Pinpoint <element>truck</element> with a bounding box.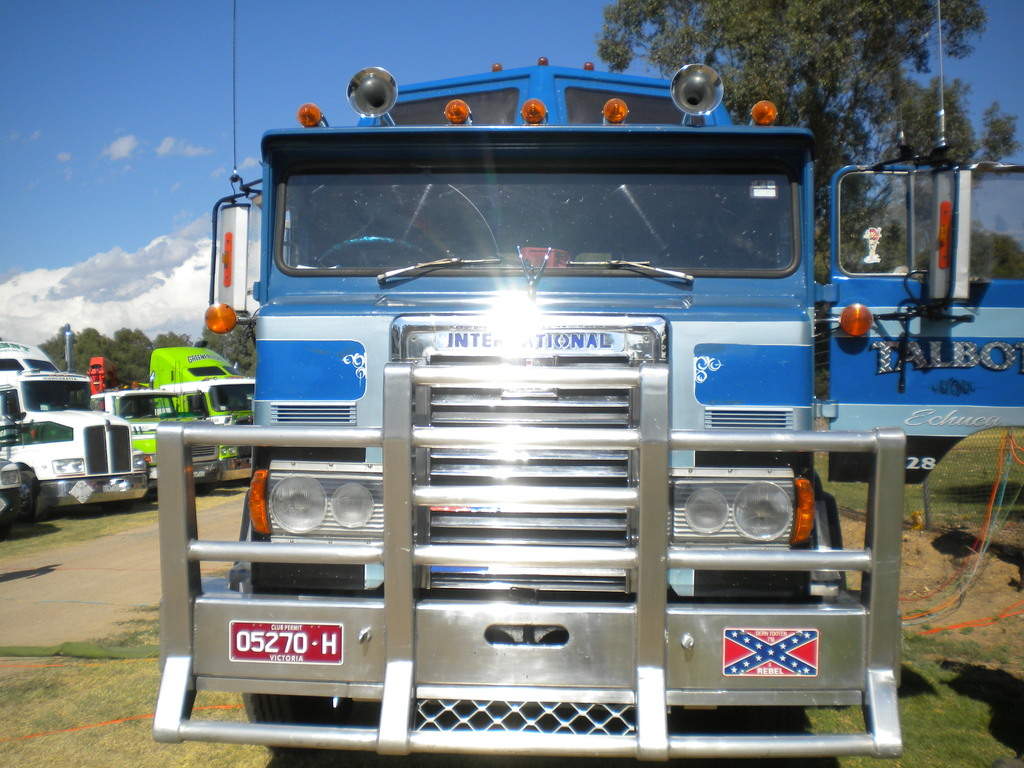
locate(88, 345, 253, 499).
